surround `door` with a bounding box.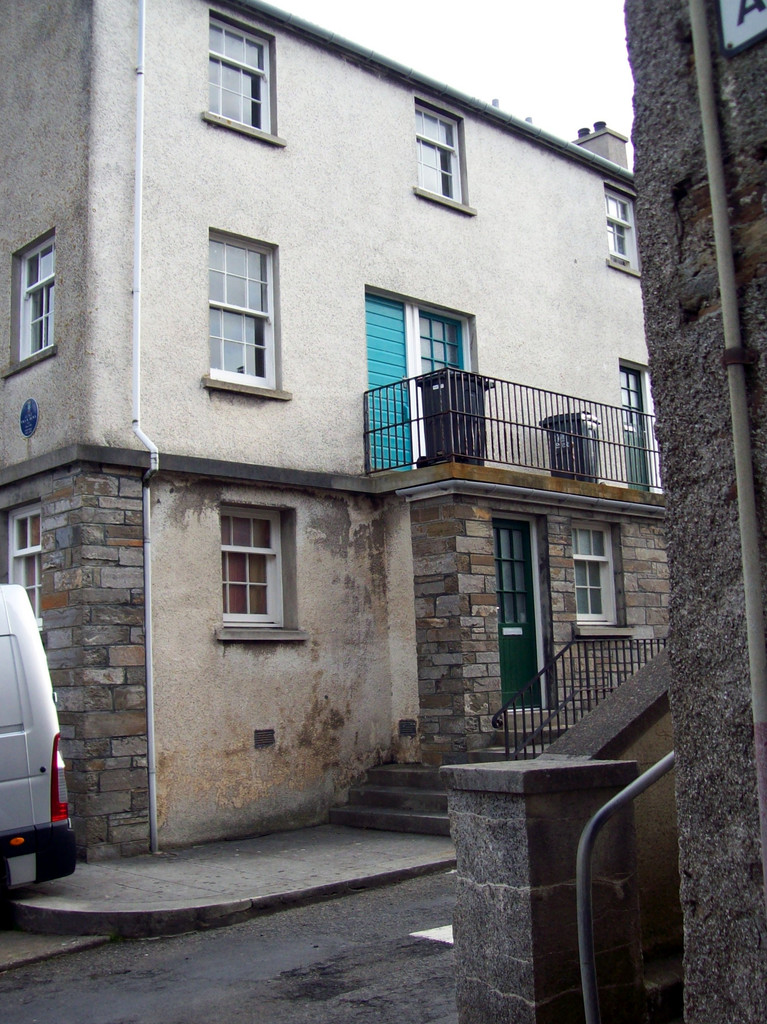
[x1=492, y1=518, x2=545, y2=708].
